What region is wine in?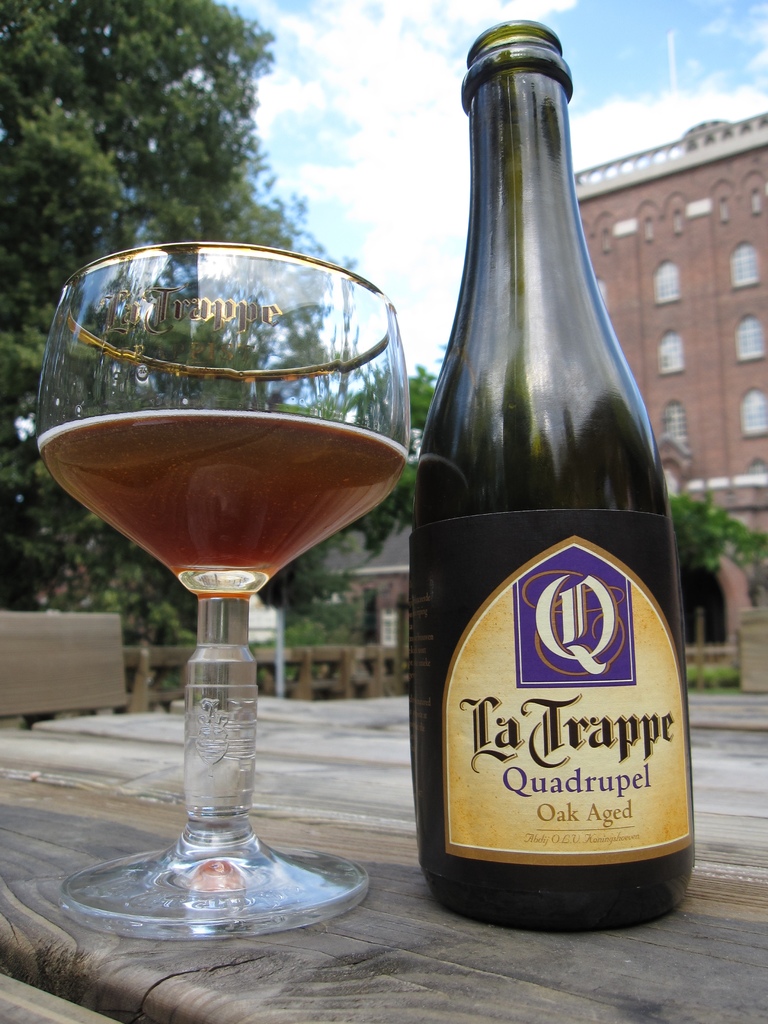
21/209/442/812.
